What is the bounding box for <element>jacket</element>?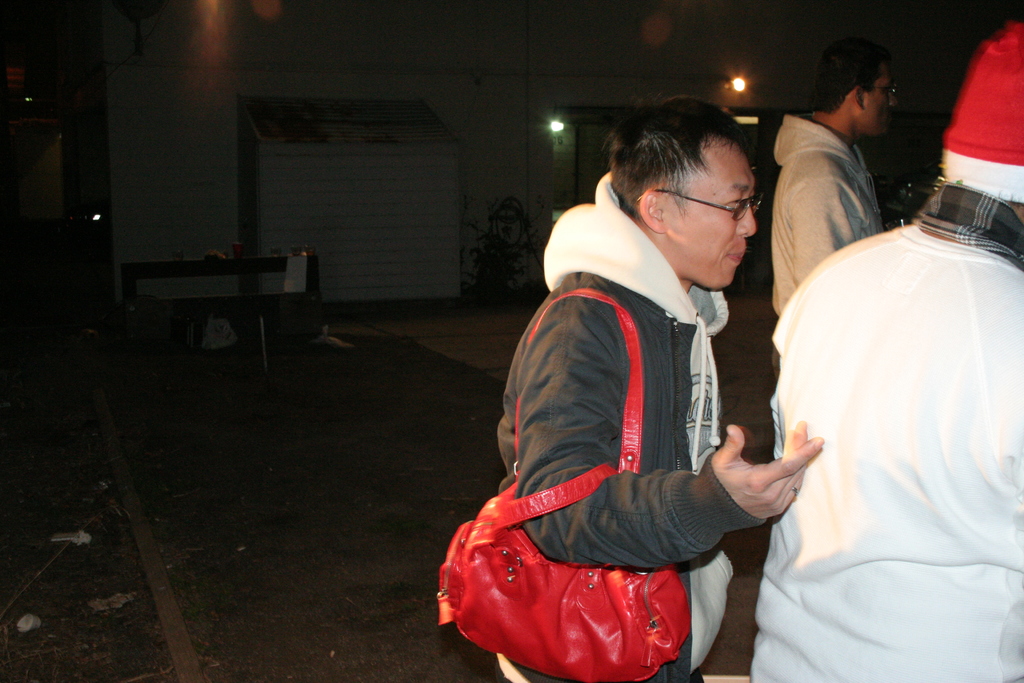
select_region(468, 139, 803, 651).
